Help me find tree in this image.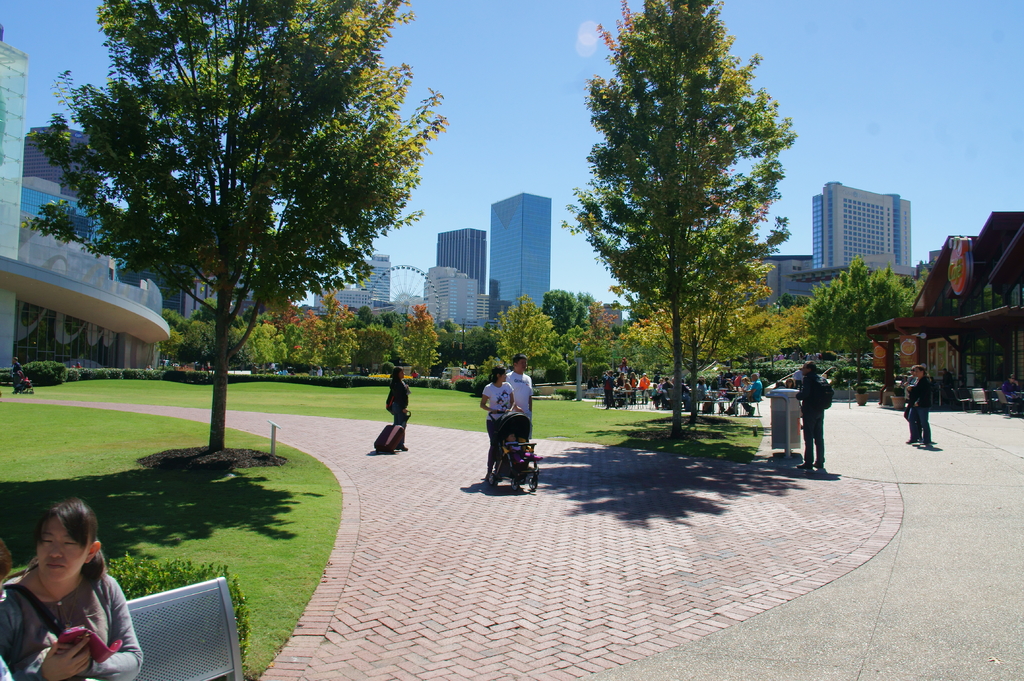
Found it: 445:321:508:374.
